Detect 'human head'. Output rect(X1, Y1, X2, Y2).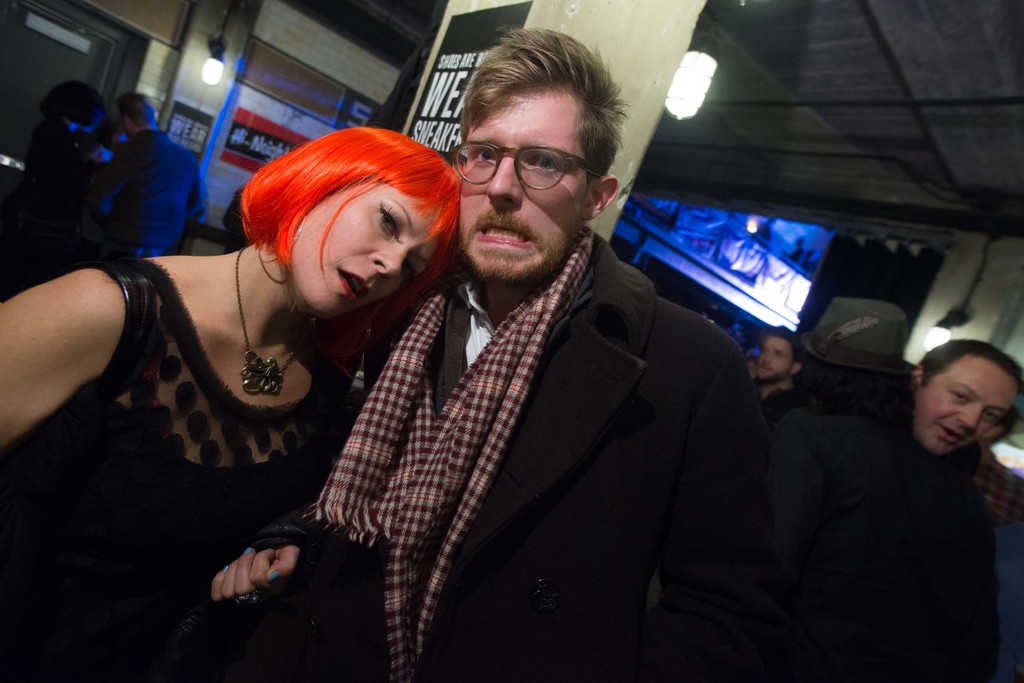
rect(115, 89, 161, 136).
